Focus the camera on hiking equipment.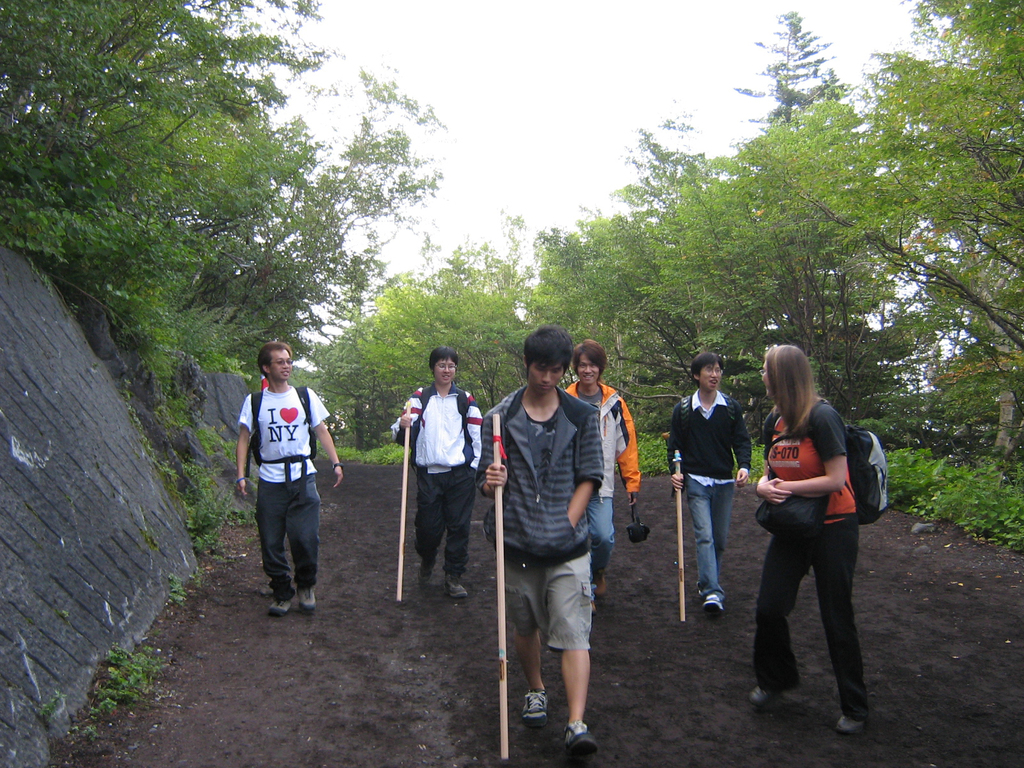
Focus region: (673,443,685,620).
